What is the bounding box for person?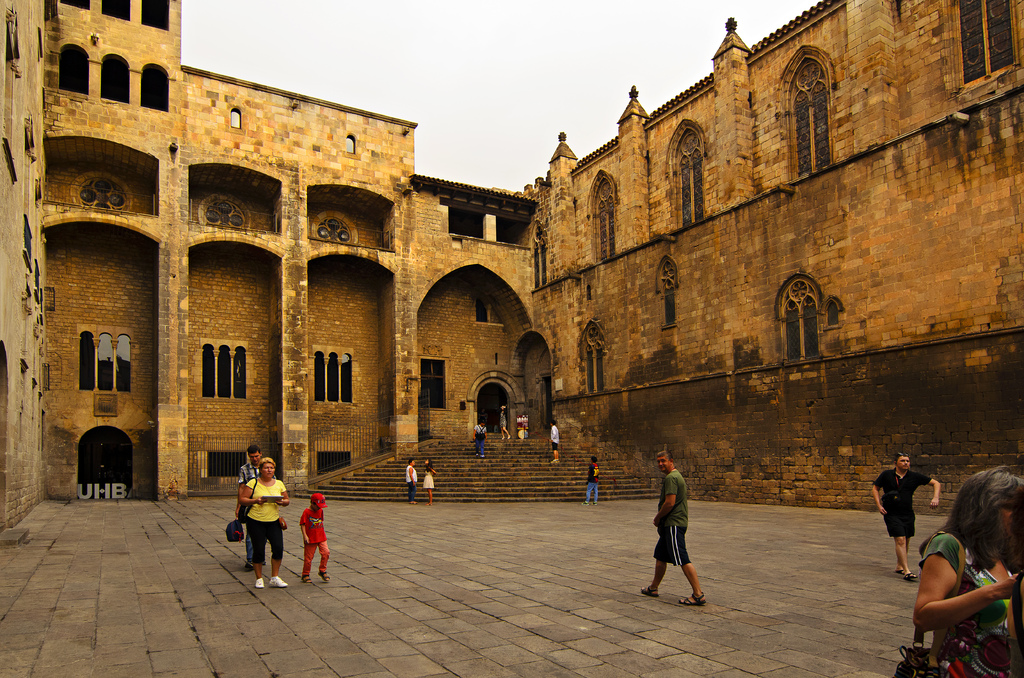
box=[644, 449, 710, 611].
